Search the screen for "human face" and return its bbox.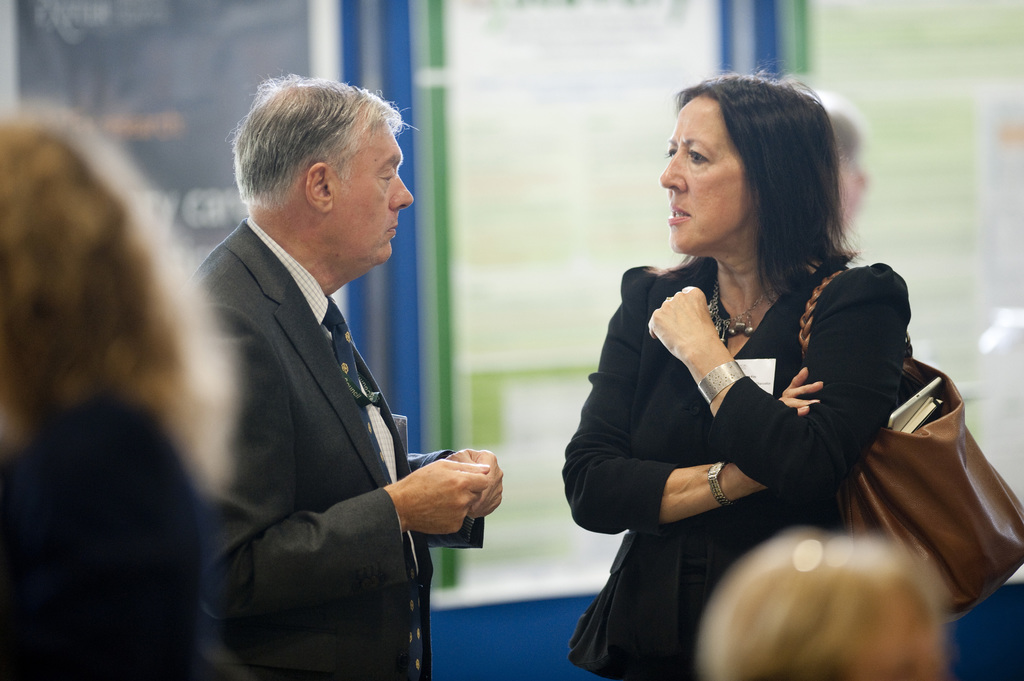
Found: select_region(335, 126, 413, 262).
